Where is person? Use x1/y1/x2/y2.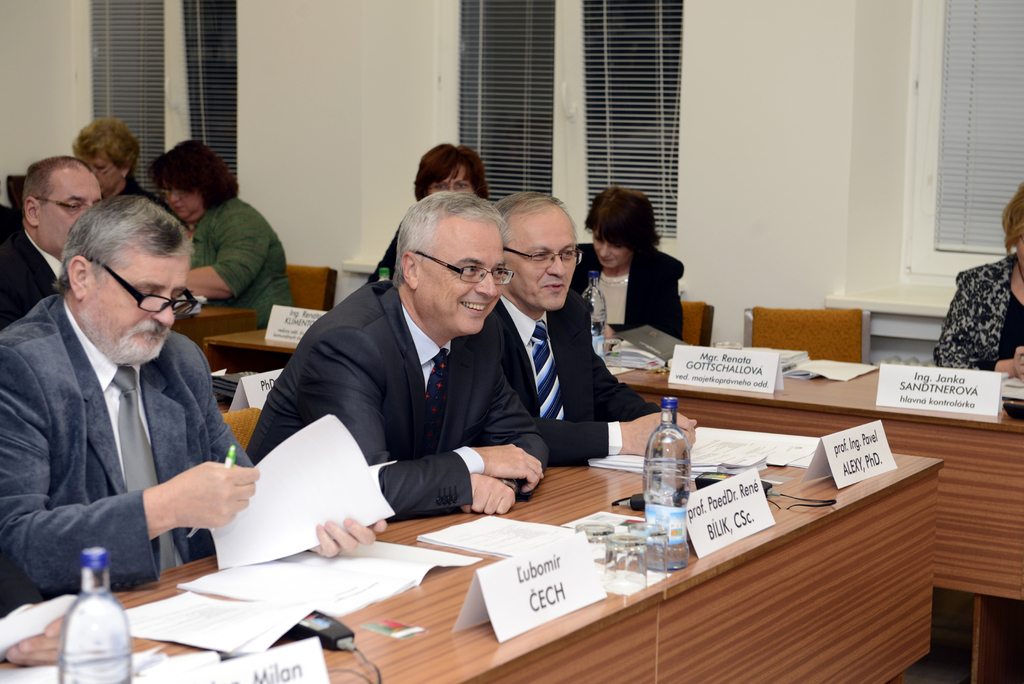
70/116/140/206.
